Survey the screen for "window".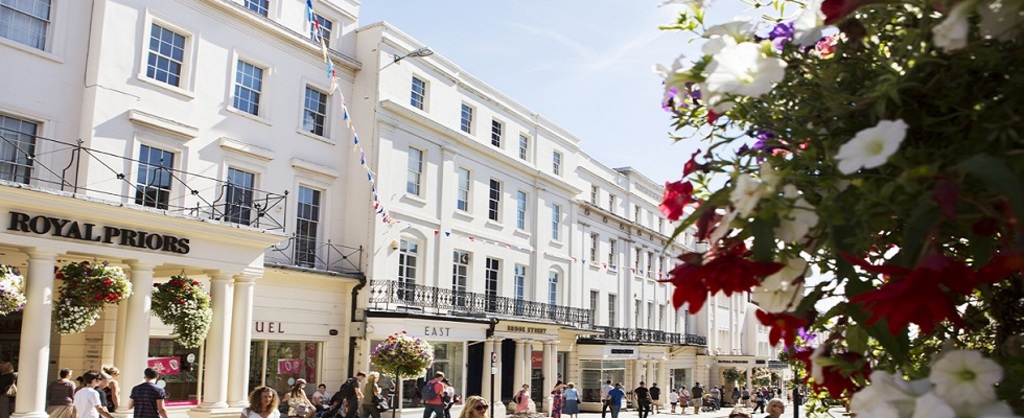
Survey found: crop(490, 118, 505, 150).
